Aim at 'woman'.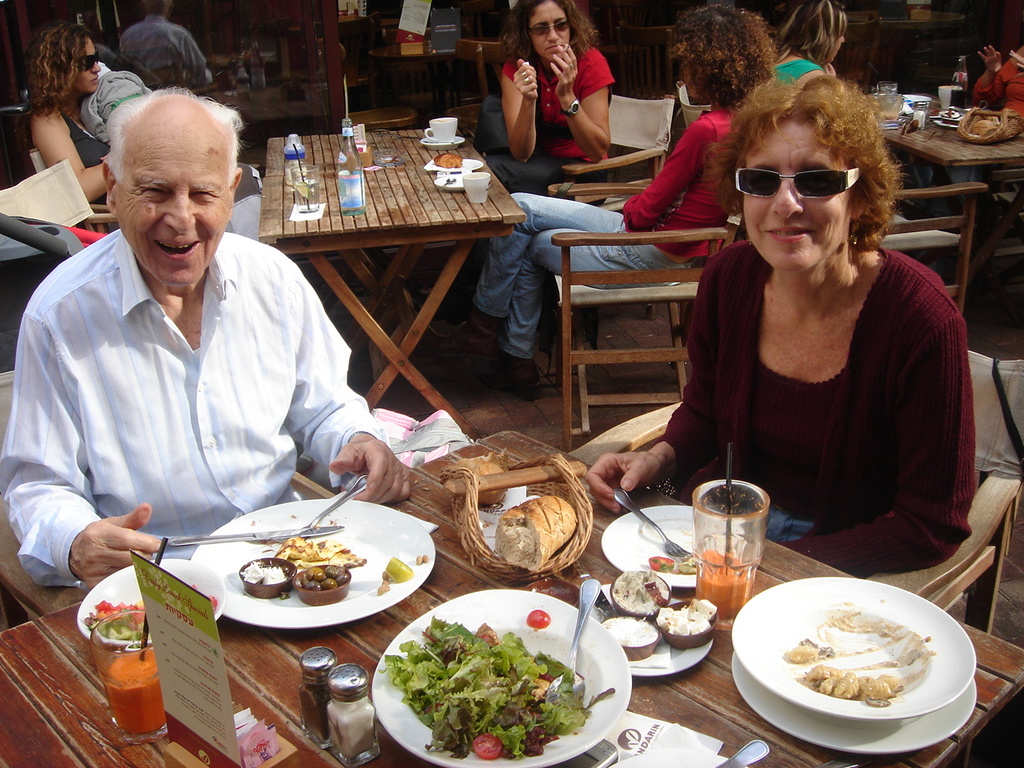
Aimed at <bbox>26, 21, 120, 234</bbox>.
